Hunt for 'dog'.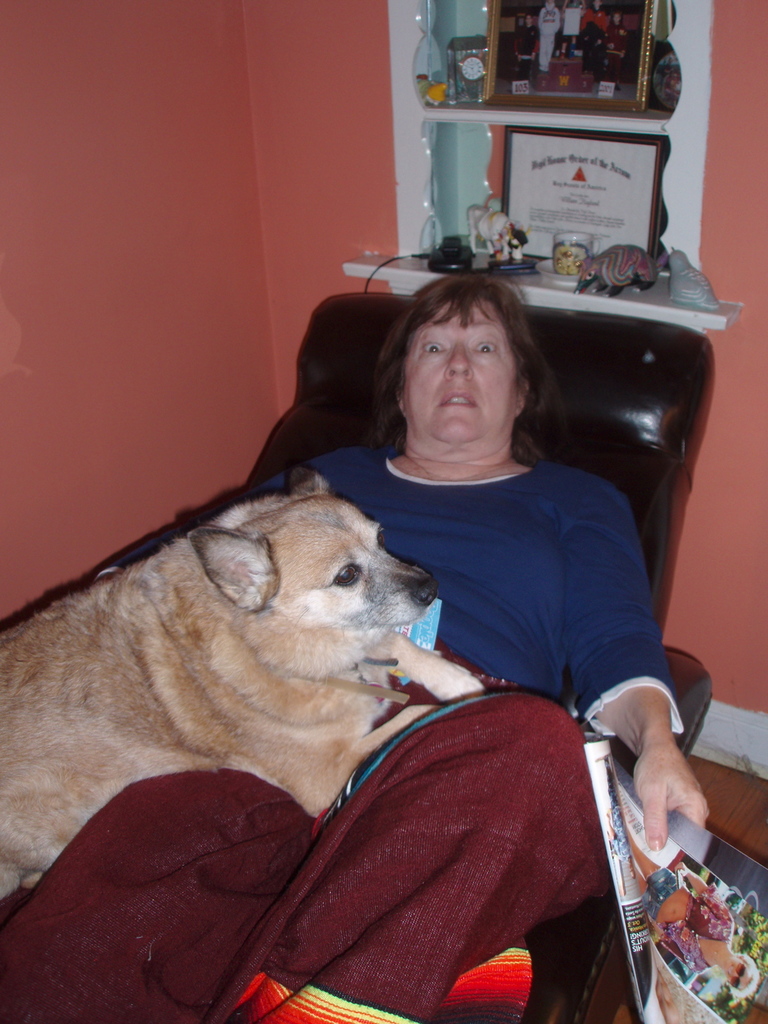
Hunted down at (x1=0, y1=463, x2=488, y2=897).
